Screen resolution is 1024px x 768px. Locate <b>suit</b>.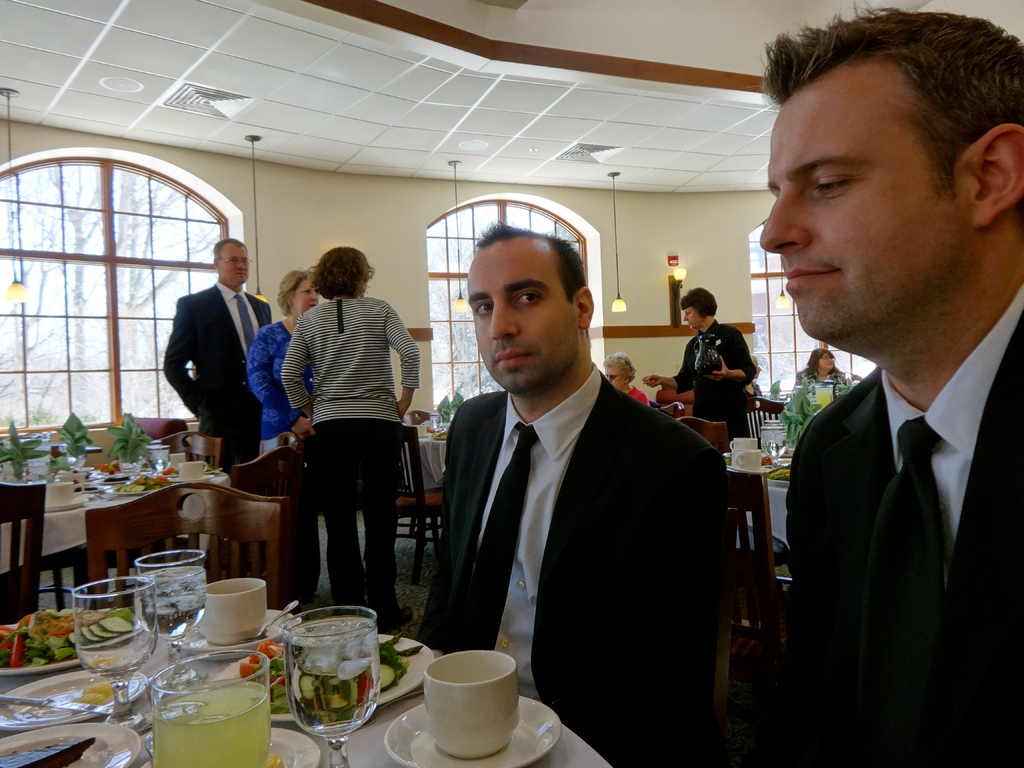
BBox(413, 272, 733, 753).
